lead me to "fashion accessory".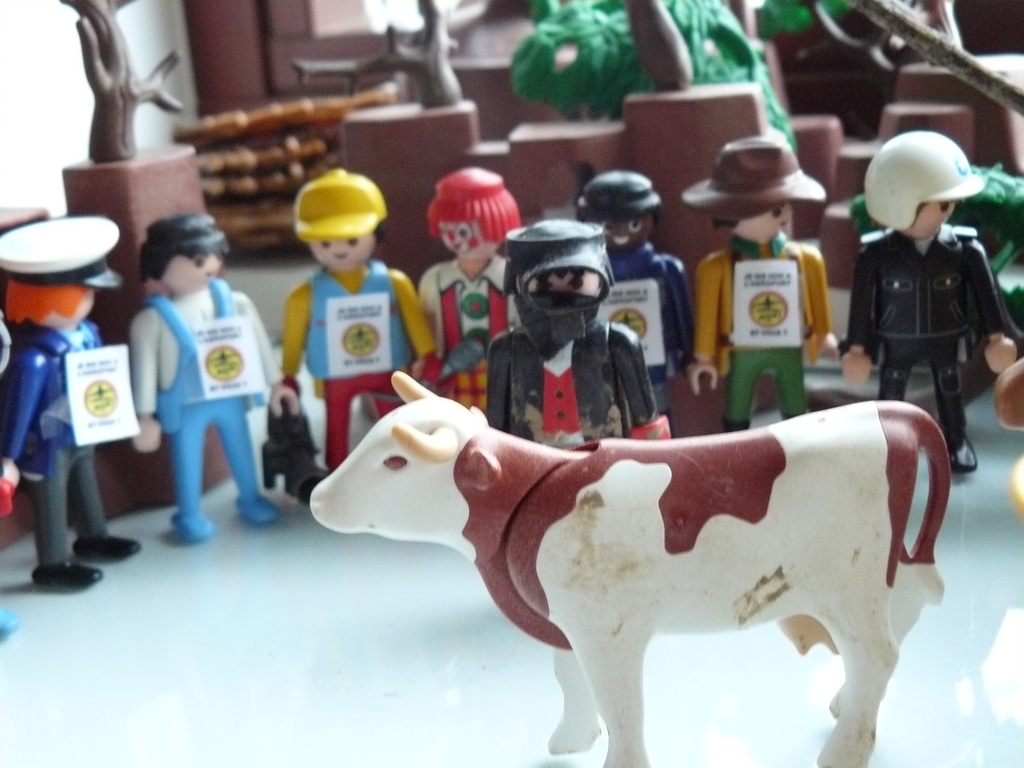
Lead to (3, 216, 122, 289).
